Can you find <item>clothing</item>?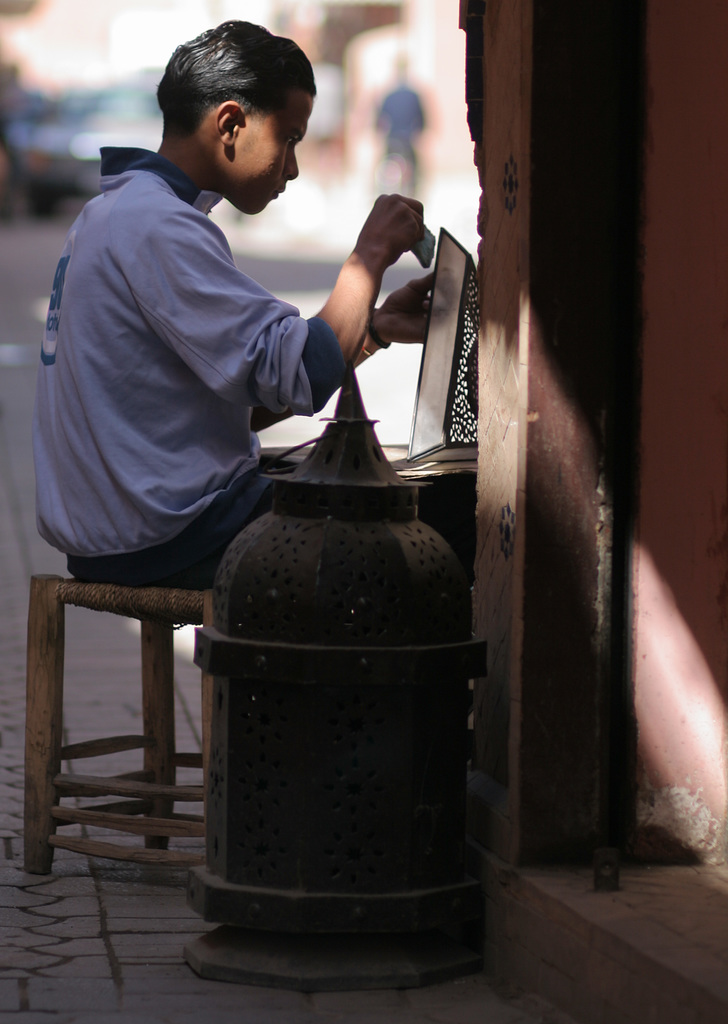
Yes, bounding box: {"x1": 33, "y1": 142, "x2": 346, "y2": 587}.
